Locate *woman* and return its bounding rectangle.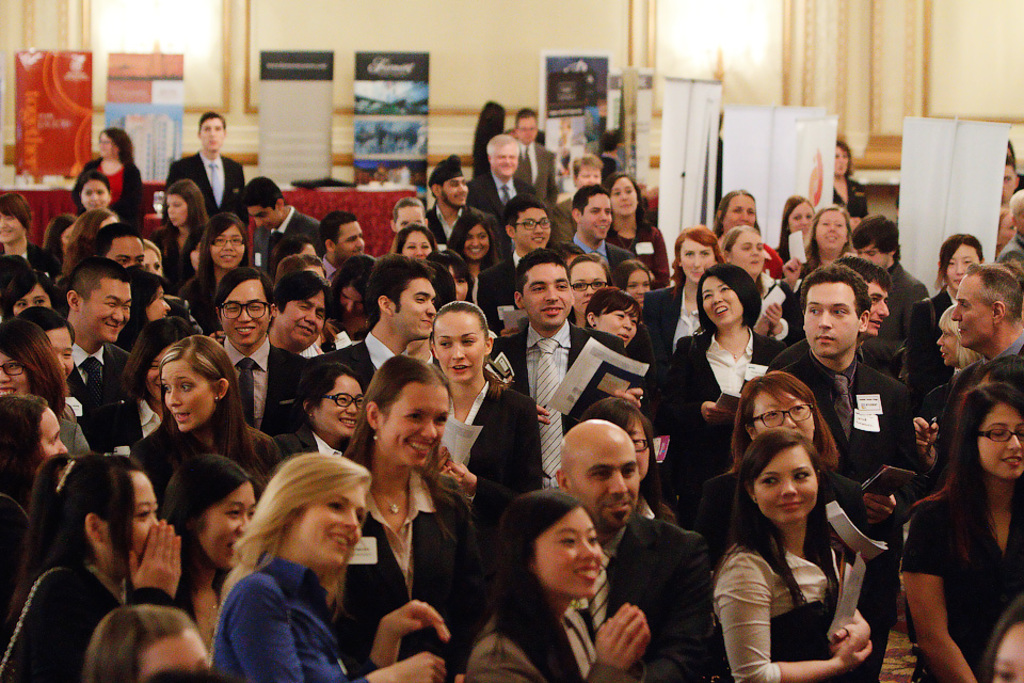
<box>274,355,362,454</box>.
